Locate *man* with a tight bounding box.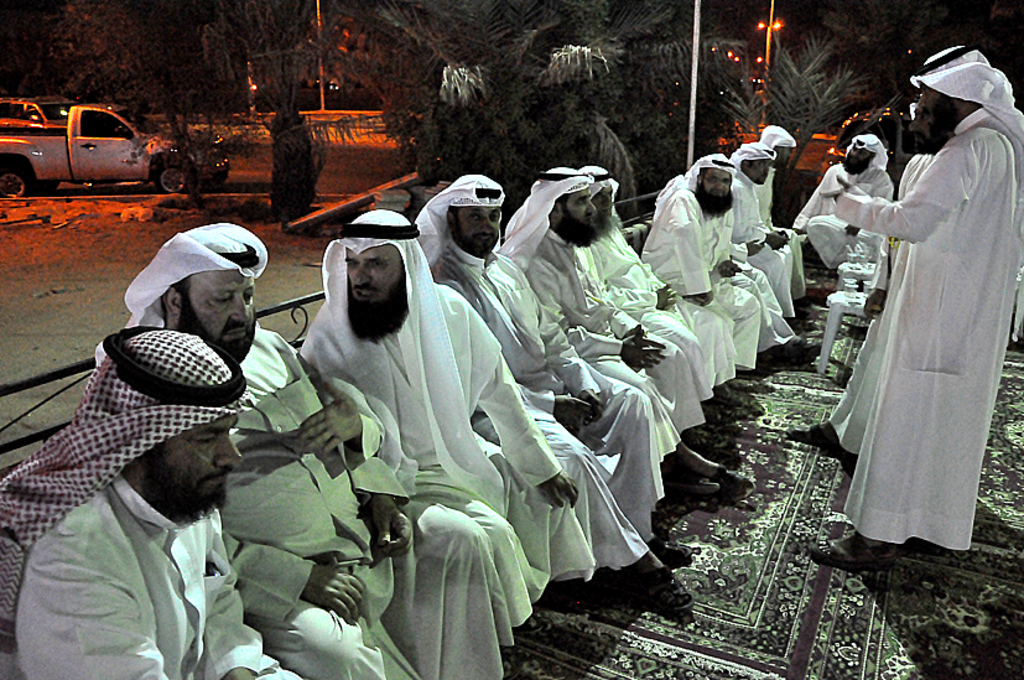
116,222,506,679.
